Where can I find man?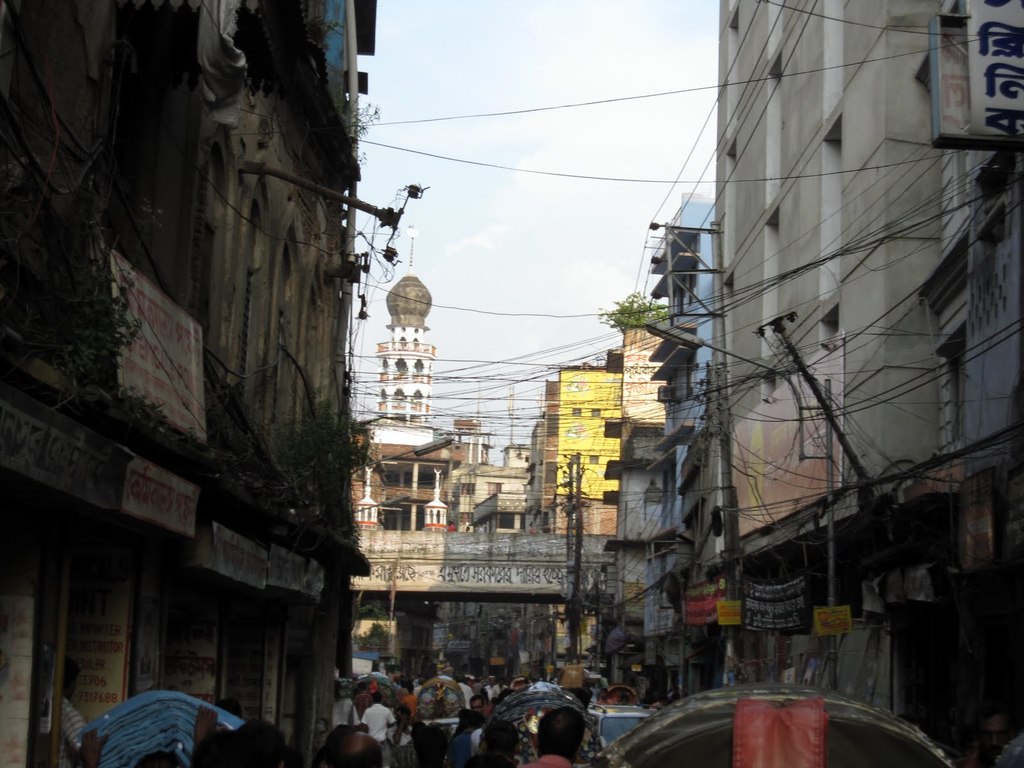
You can find it at x1=449 y1=695 x2=522 y2=767.
